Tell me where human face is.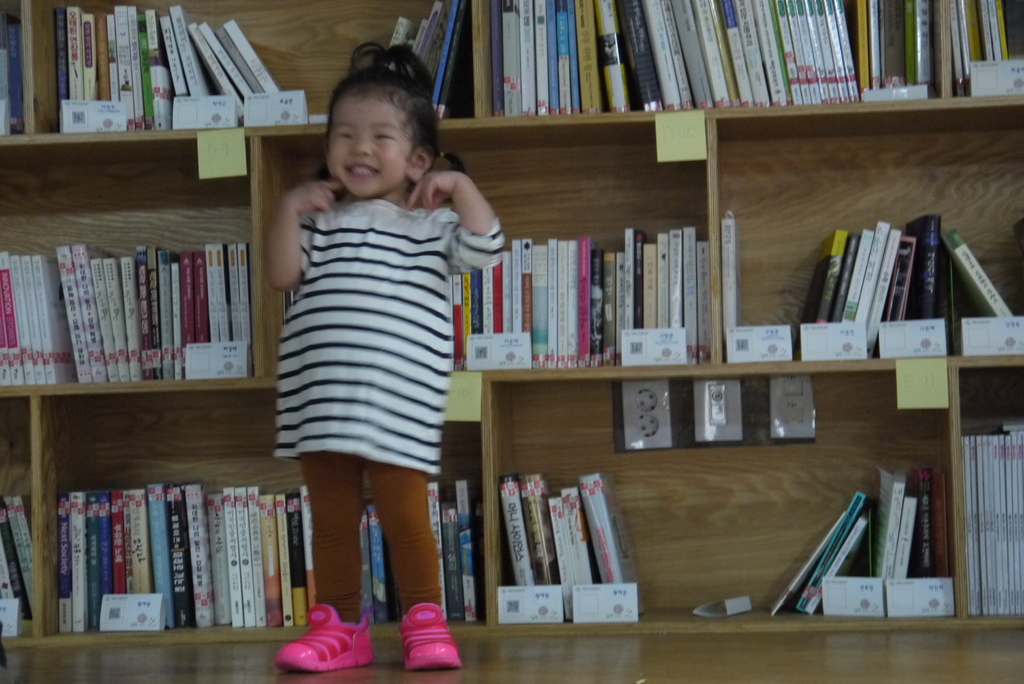
human face is at (333,91,409,199).
